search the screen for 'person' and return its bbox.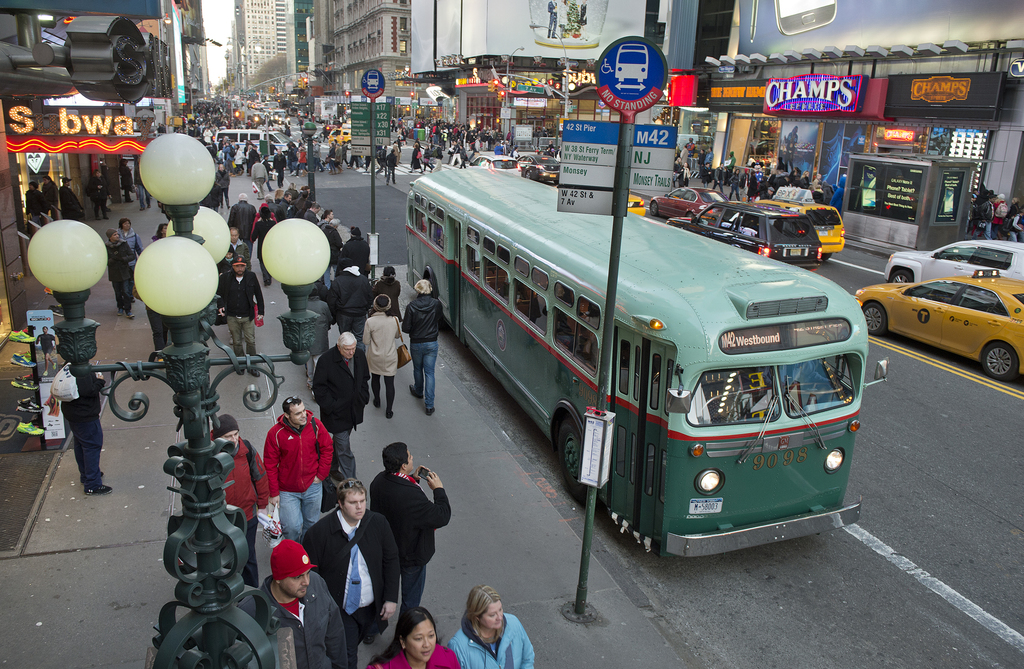
Found: box(334, 227, 369, 276).
